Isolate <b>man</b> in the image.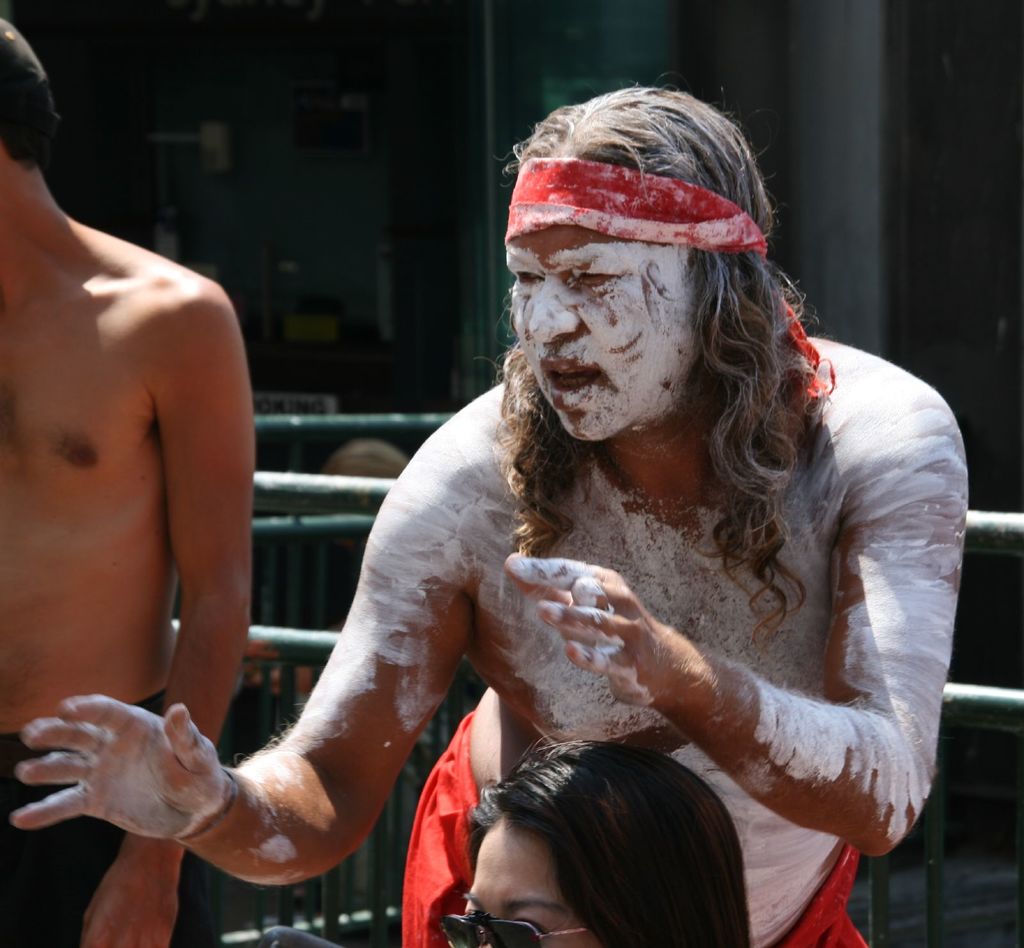
Isolated region: rect(0, 86, 972, 947).
